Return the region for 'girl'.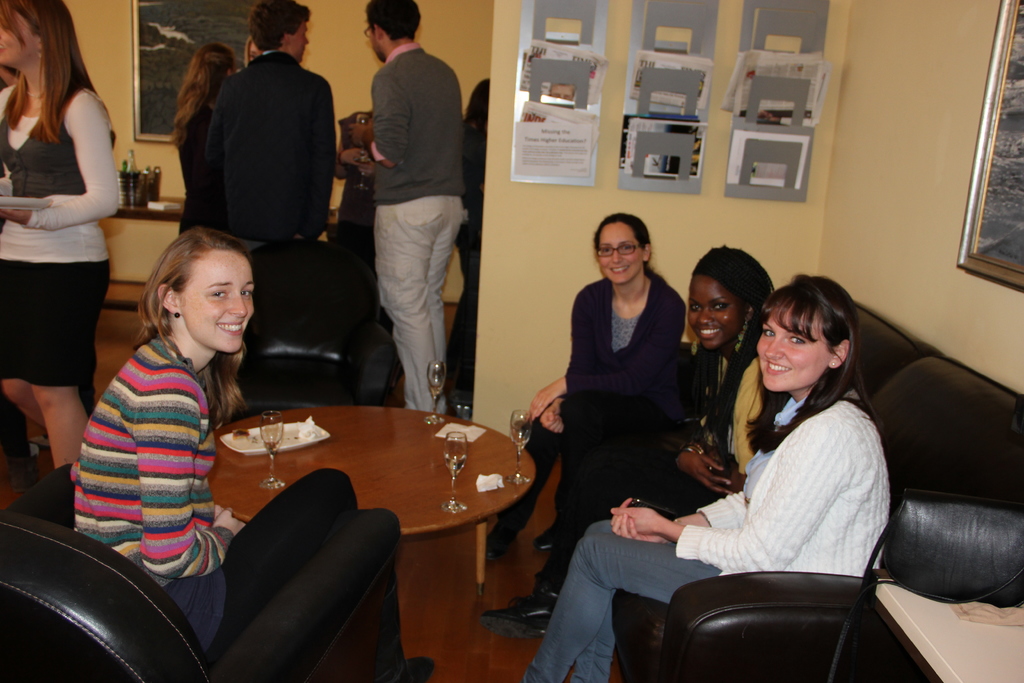
x1=486, y1=210, x2=691, y2=557.
